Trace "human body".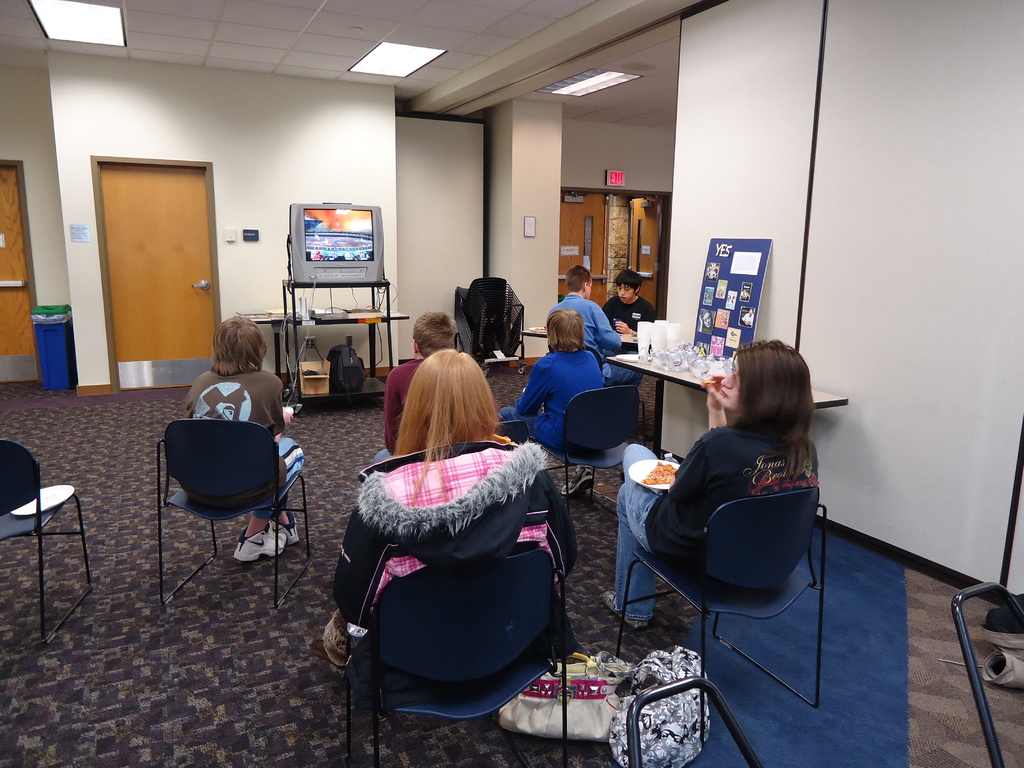
Traced to <box>316,335,595,673</box>.
